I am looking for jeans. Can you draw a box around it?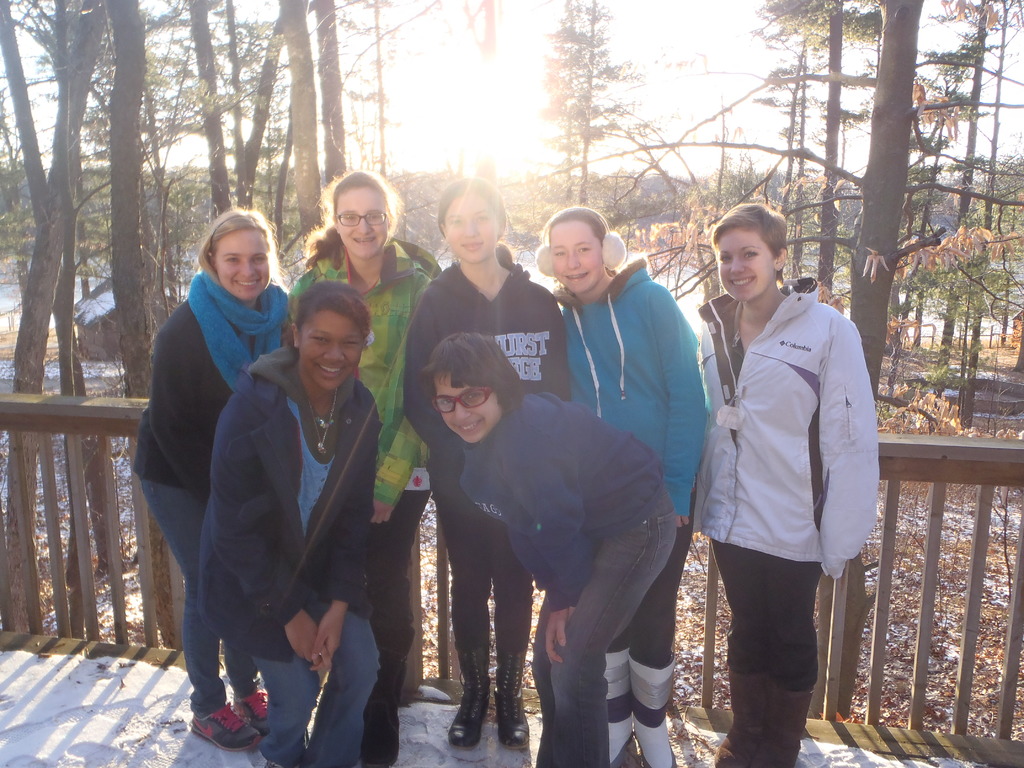
Sure, the bounding box is rect(524, 476, 674, 767).
